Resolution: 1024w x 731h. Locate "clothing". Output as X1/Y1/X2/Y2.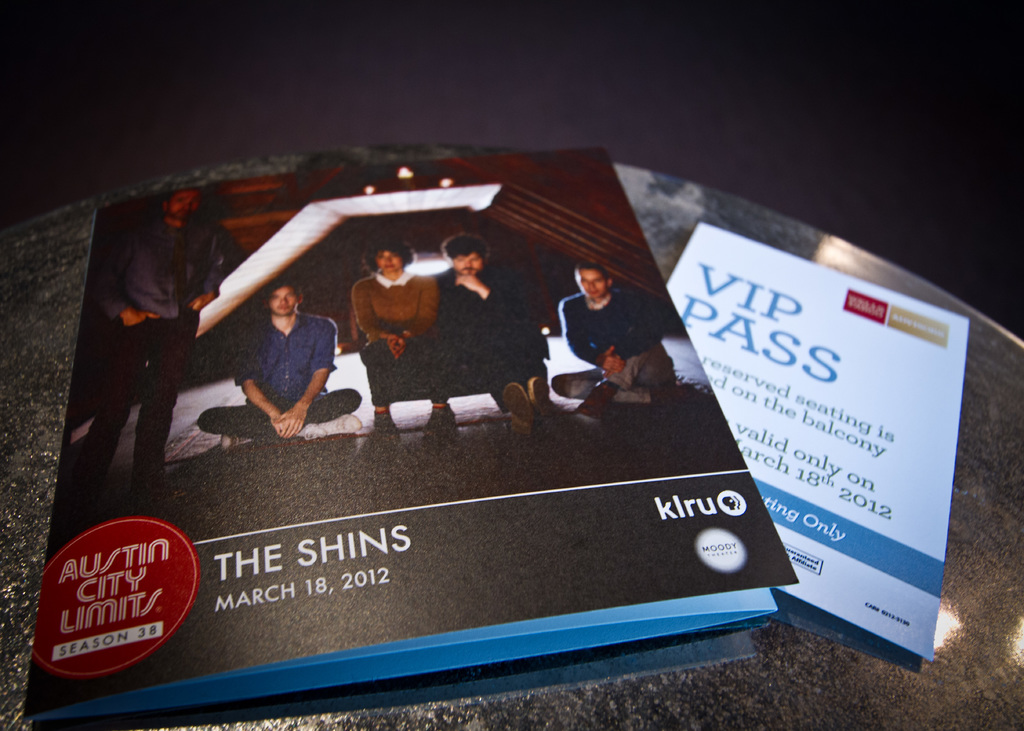
226/286/346/445.
